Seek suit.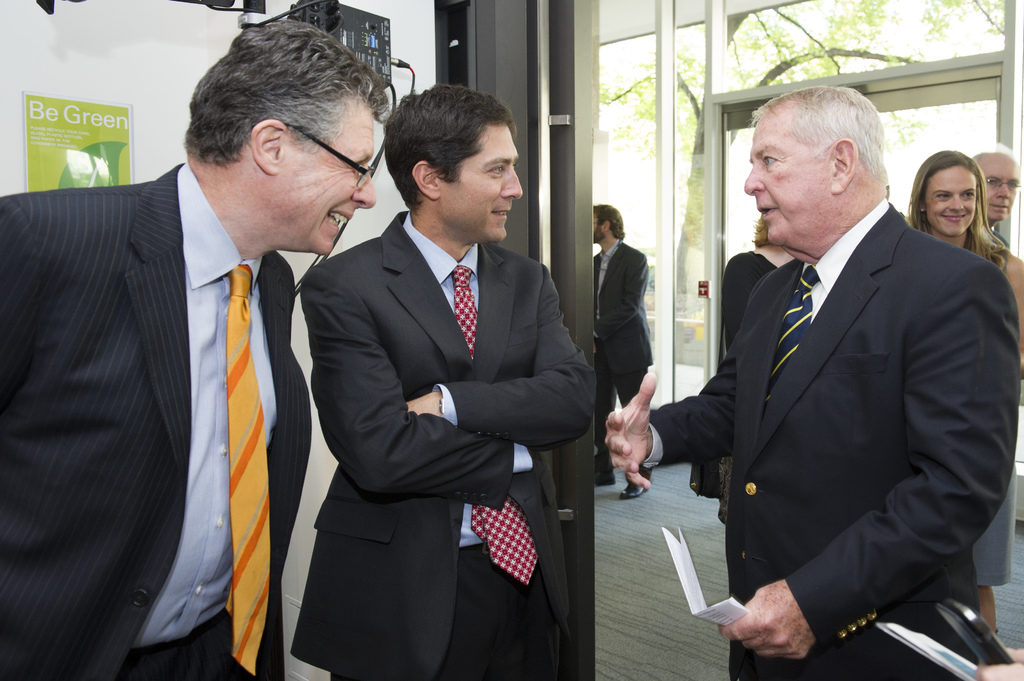
bbox(594, 232, 649, 483).
